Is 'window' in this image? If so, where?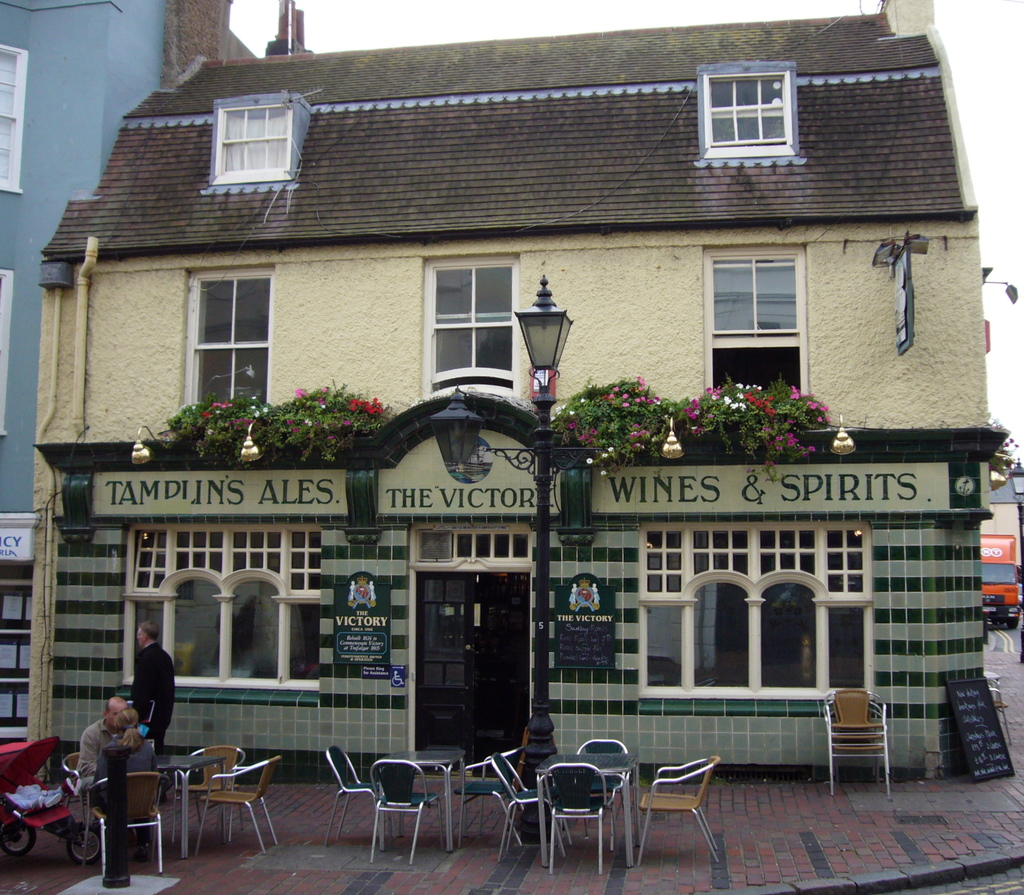
Yes, at 125:525:324:698.
